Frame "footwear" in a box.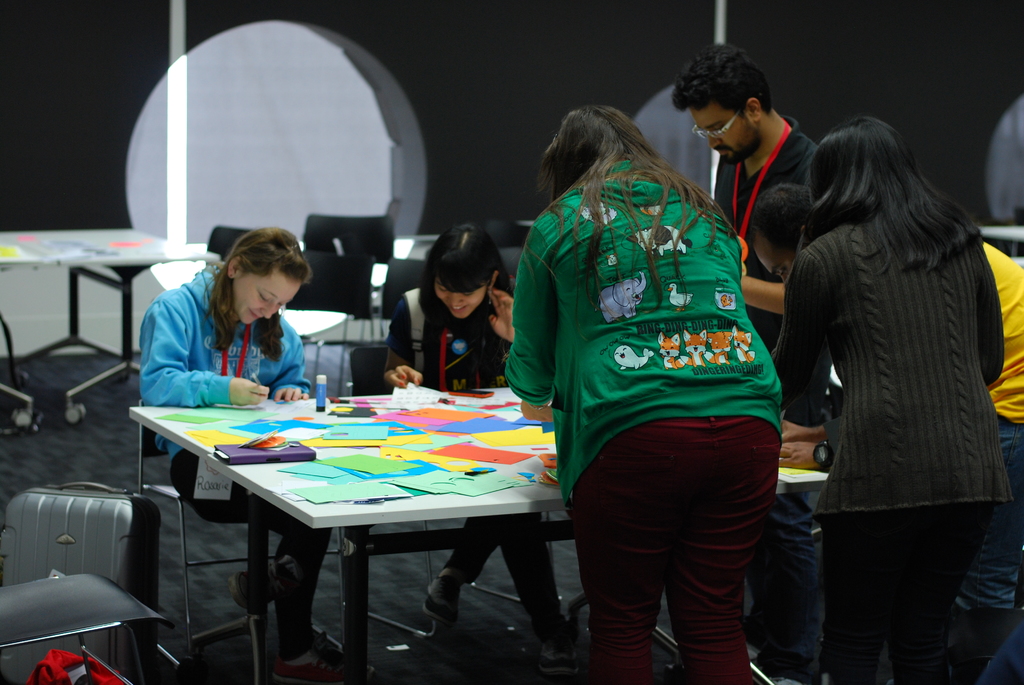
region(229, 556, 296, 610).
